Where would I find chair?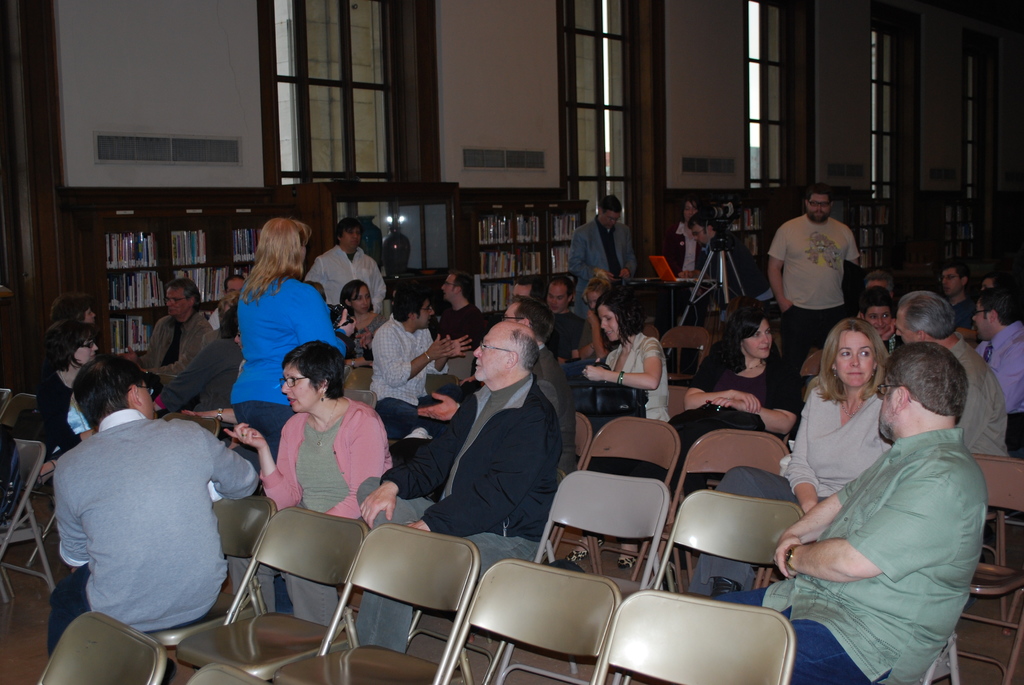
At [916,627,973,684].
